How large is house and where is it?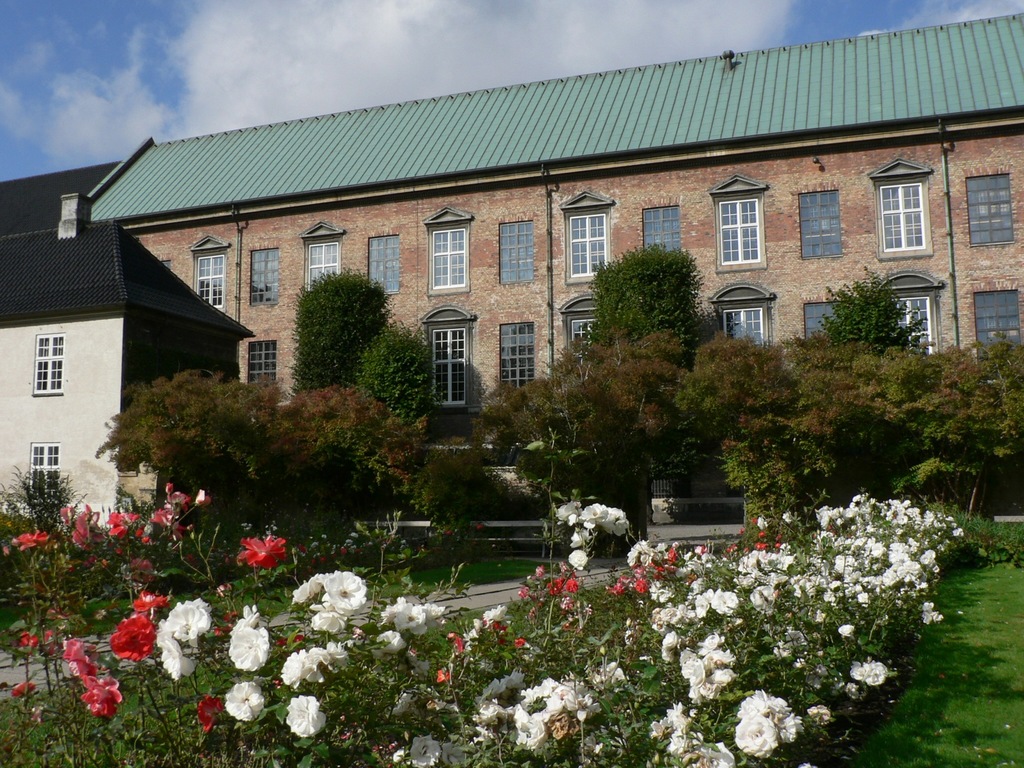
Bounding box: BBox(70, 8, 1023, 547).
